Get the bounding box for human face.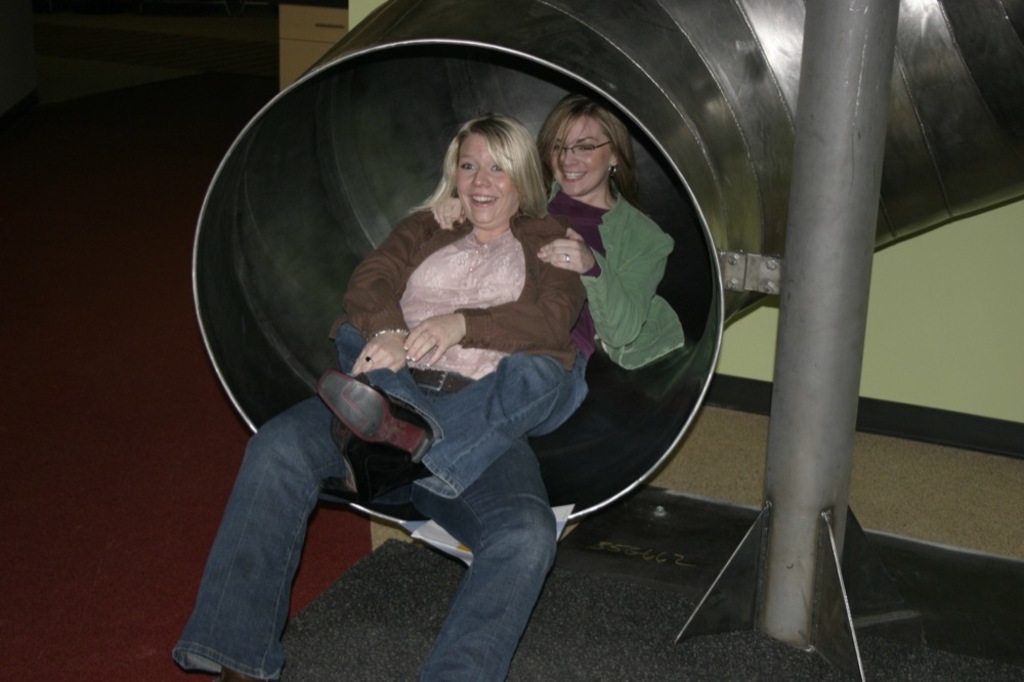
BBox(542, 101, 624, 195).
